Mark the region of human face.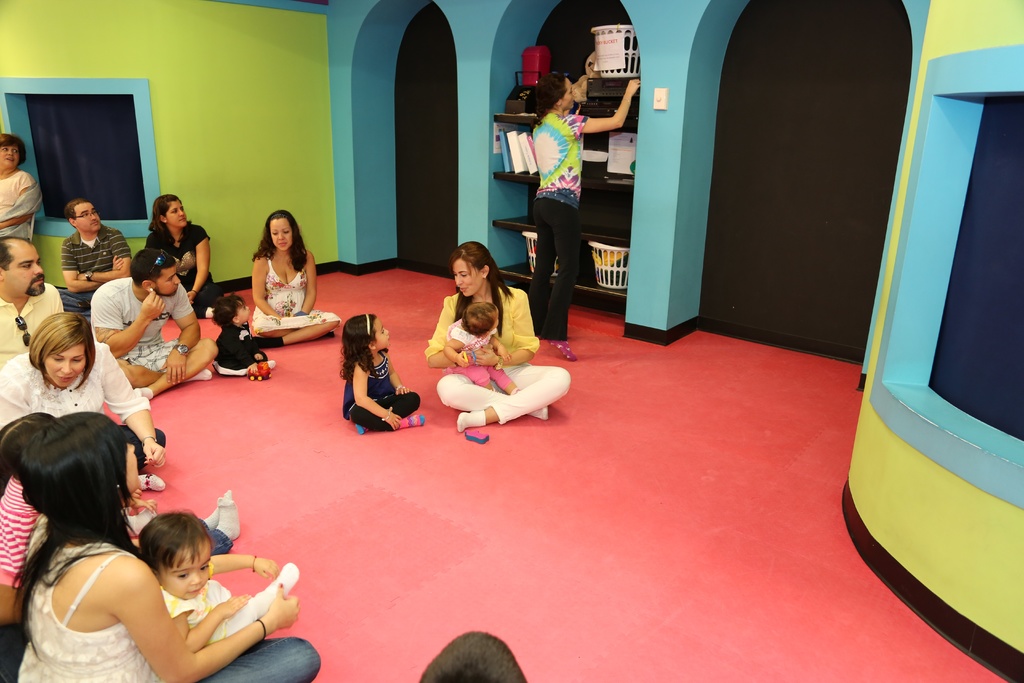
Region: x1=376, y1=309, x2=391, y2=354.
